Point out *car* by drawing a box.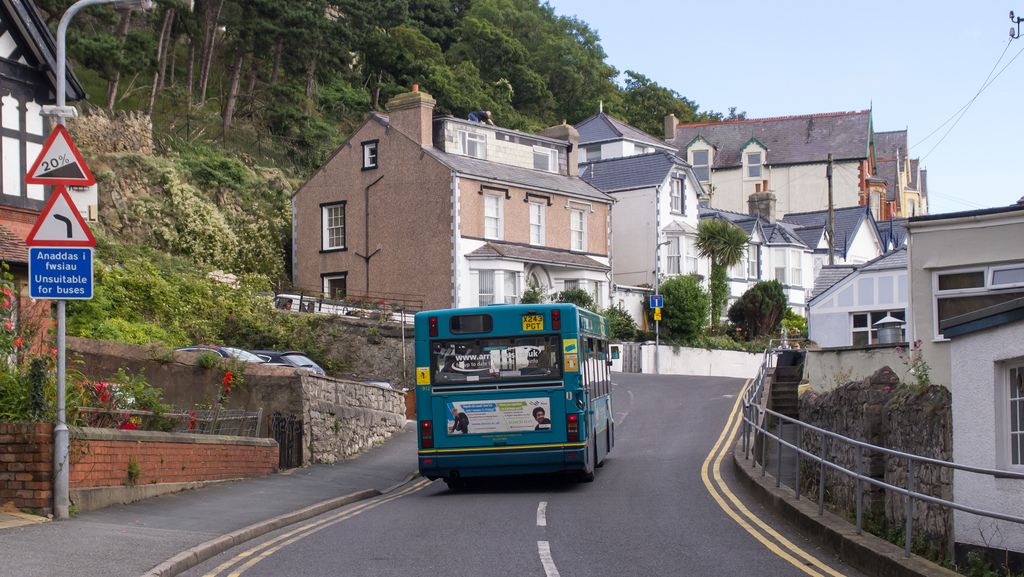
box(362, 379, 396, 387).
